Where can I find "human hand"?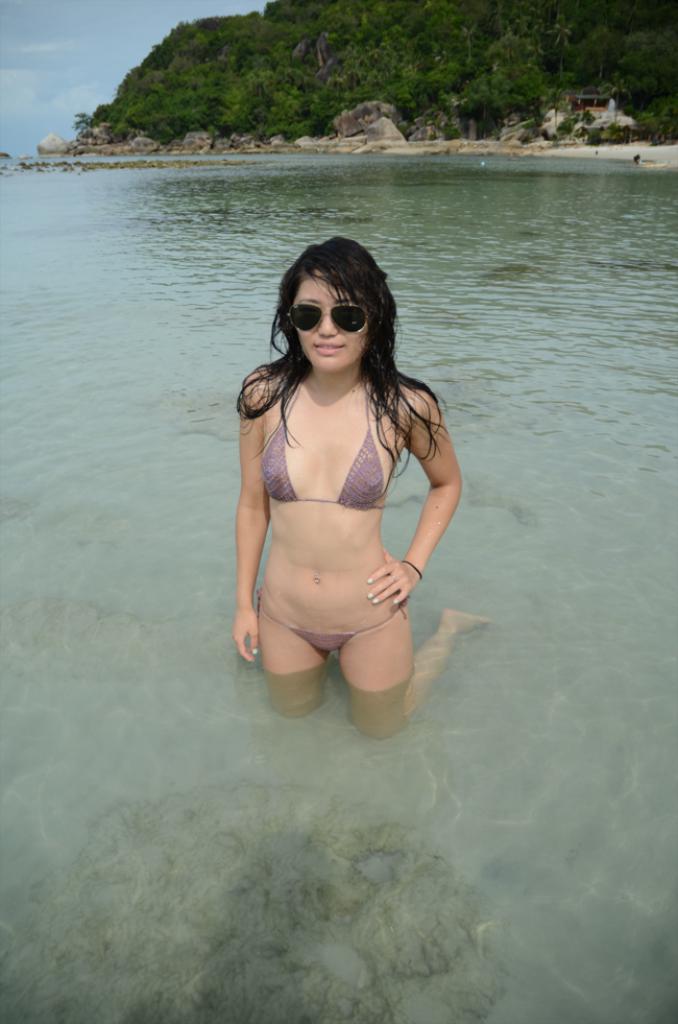
You can find it at x1=224 y1=604 x2=258 y2=665.
